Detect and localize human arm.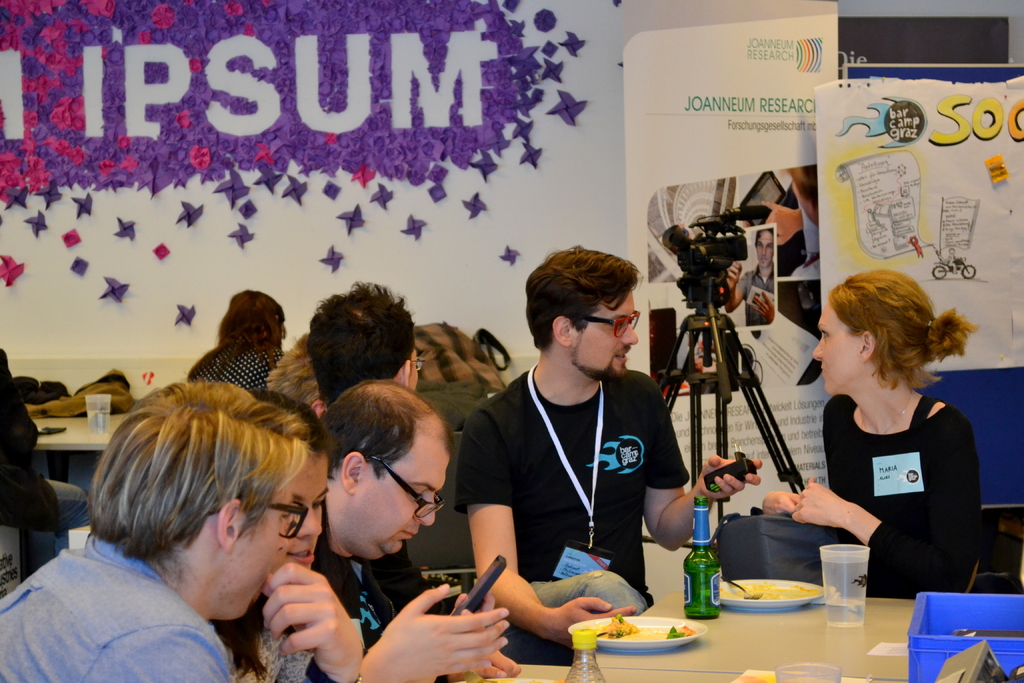
Localized at bbox(792, 416, 981, 597).
